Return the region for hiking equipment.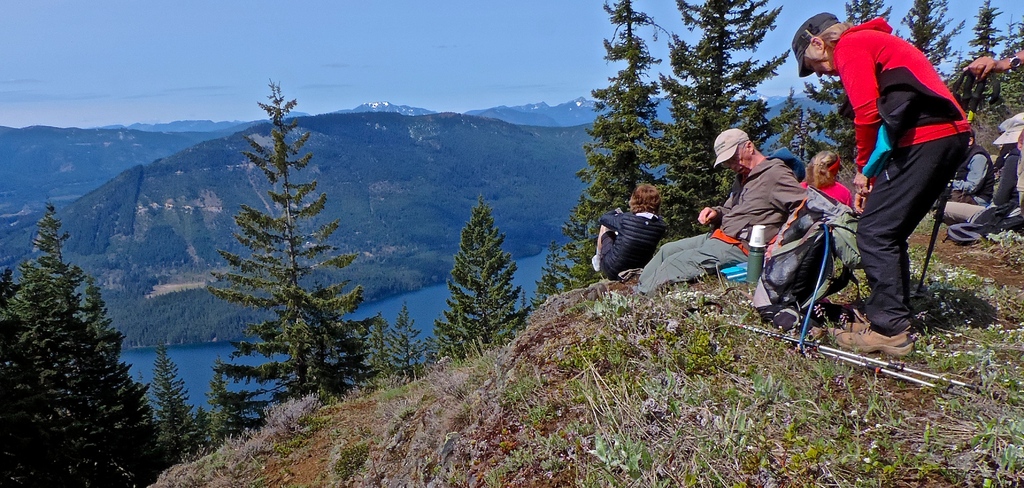
rect(833, 323, 917, 358).
